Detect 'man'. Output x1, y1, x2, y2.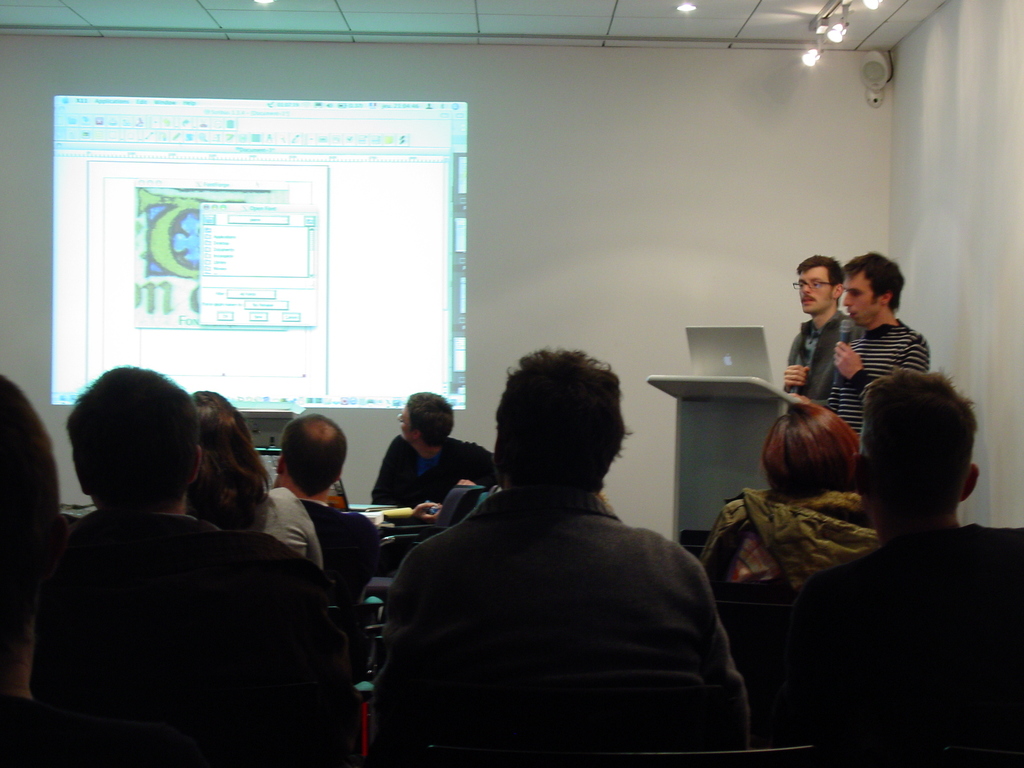
781, 252, 860, 401.
